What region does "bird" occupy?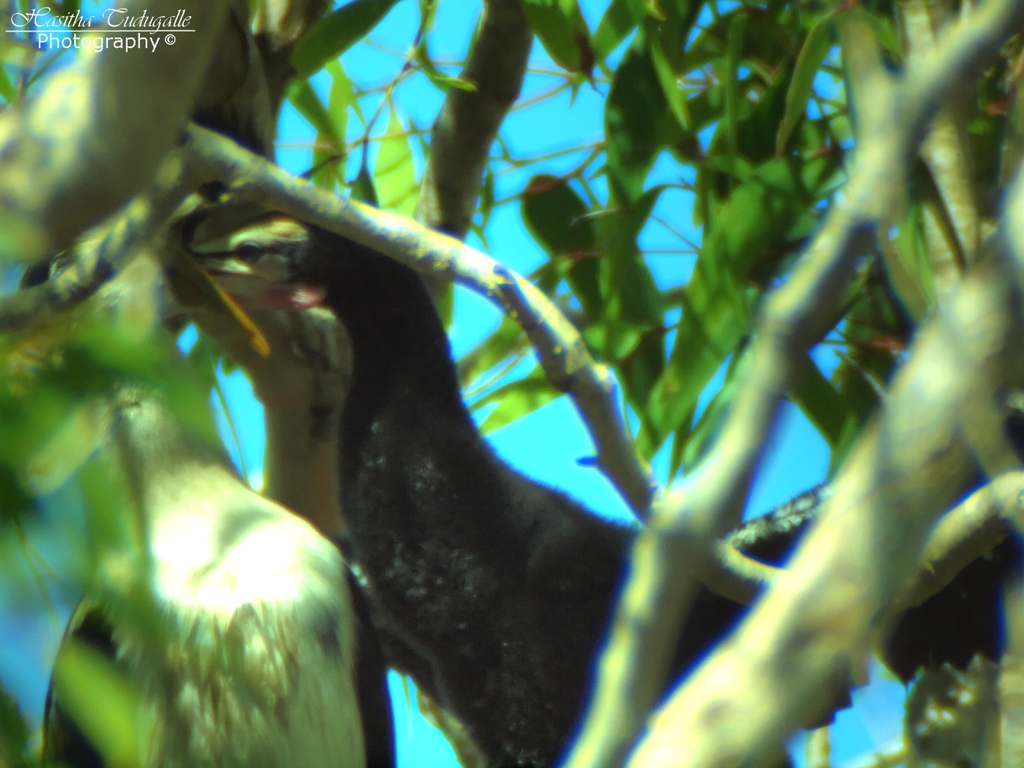
[159,185,796,767].
